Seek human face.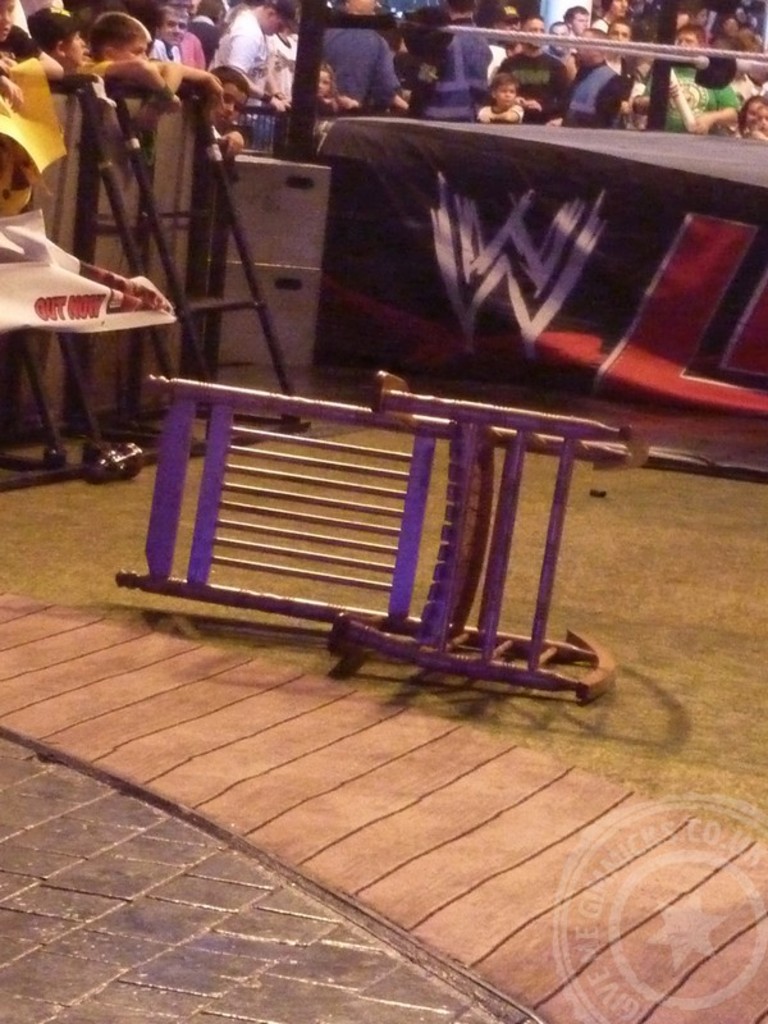
(161, 12, 182, 45).
